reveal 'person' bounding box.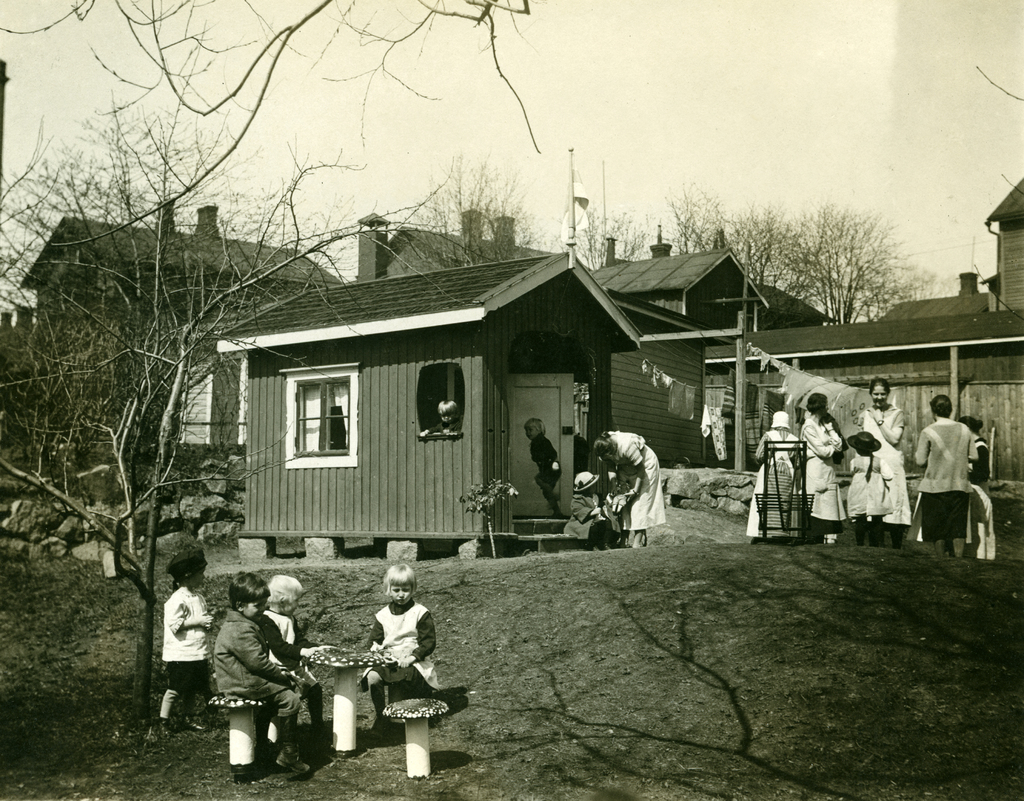
Revealed: {"x1": 781, "y1": 388, "x2": 852, "y2": 528}.
